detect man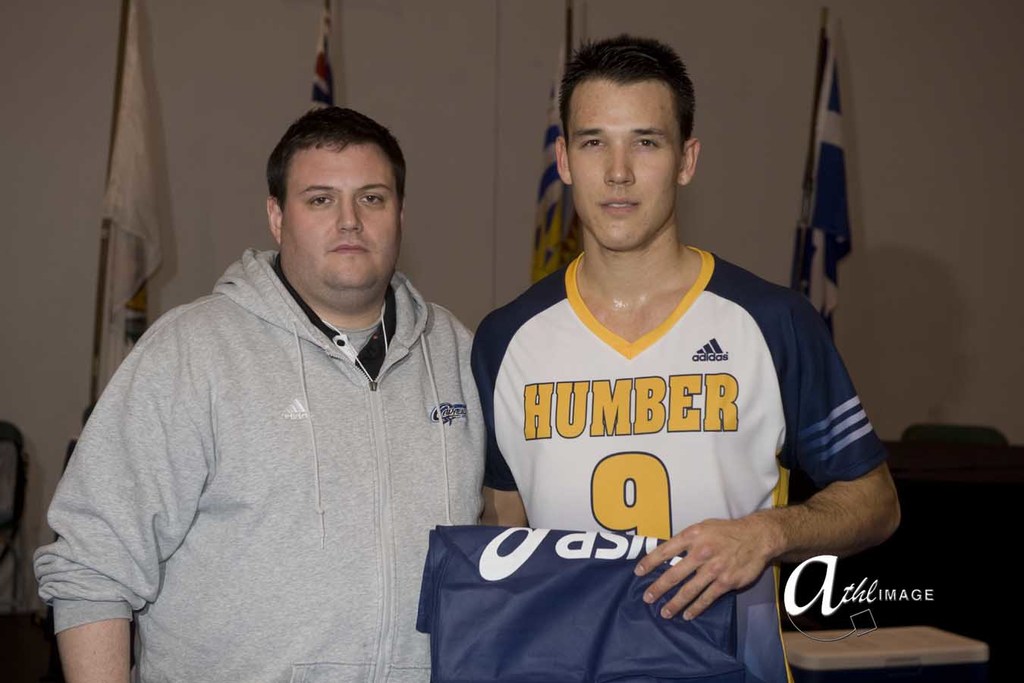
467, 34, 903, 621
